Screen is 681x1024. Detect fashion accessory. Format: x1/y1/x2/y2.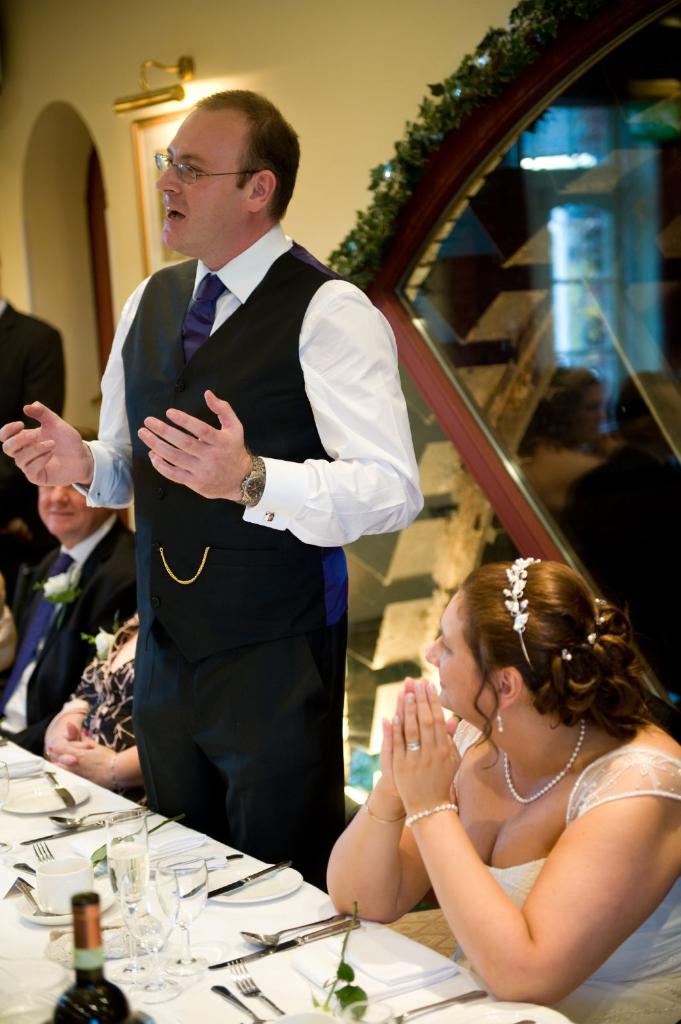
362/788/407/820.
